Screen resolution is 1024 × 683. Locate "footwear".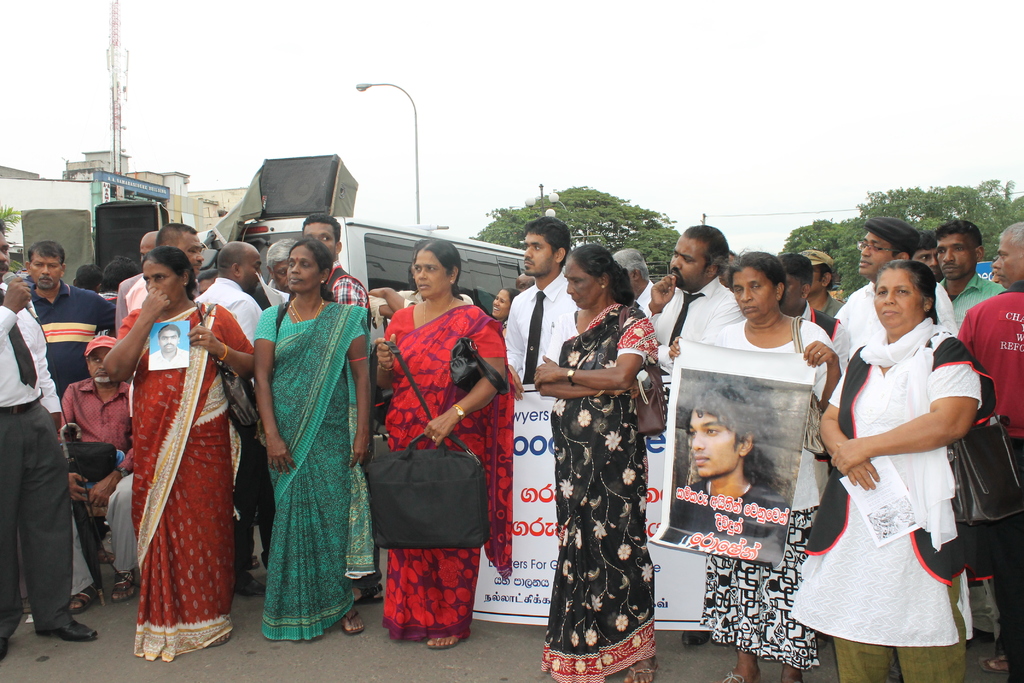
bbox=[419, 625, 477, 652].
